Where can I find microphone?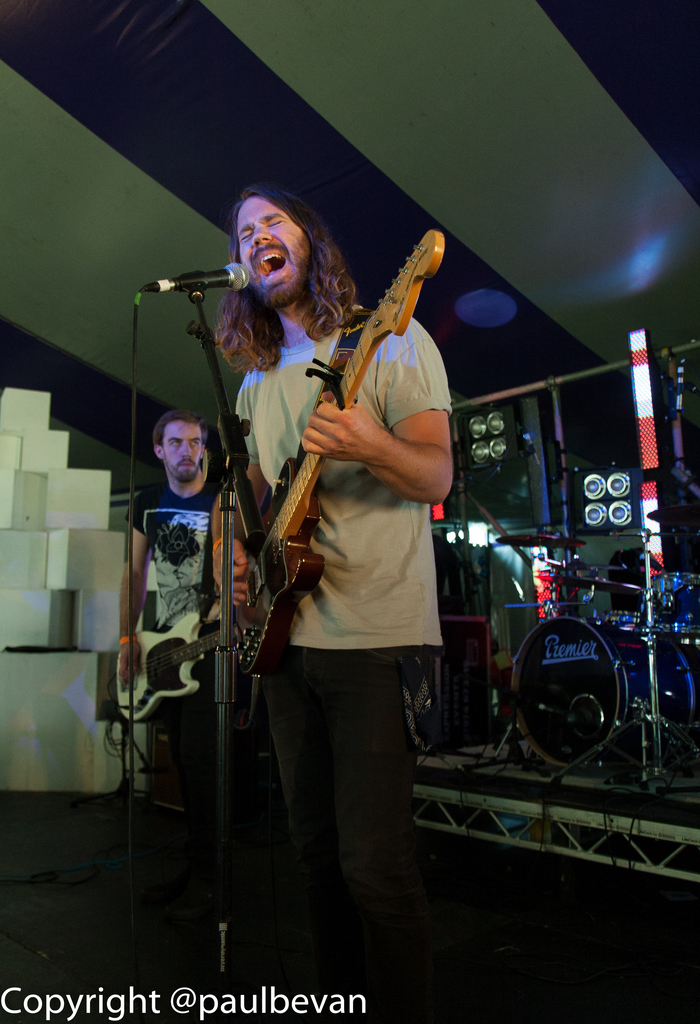
You can find it at box(169, 258, 256, 296).
